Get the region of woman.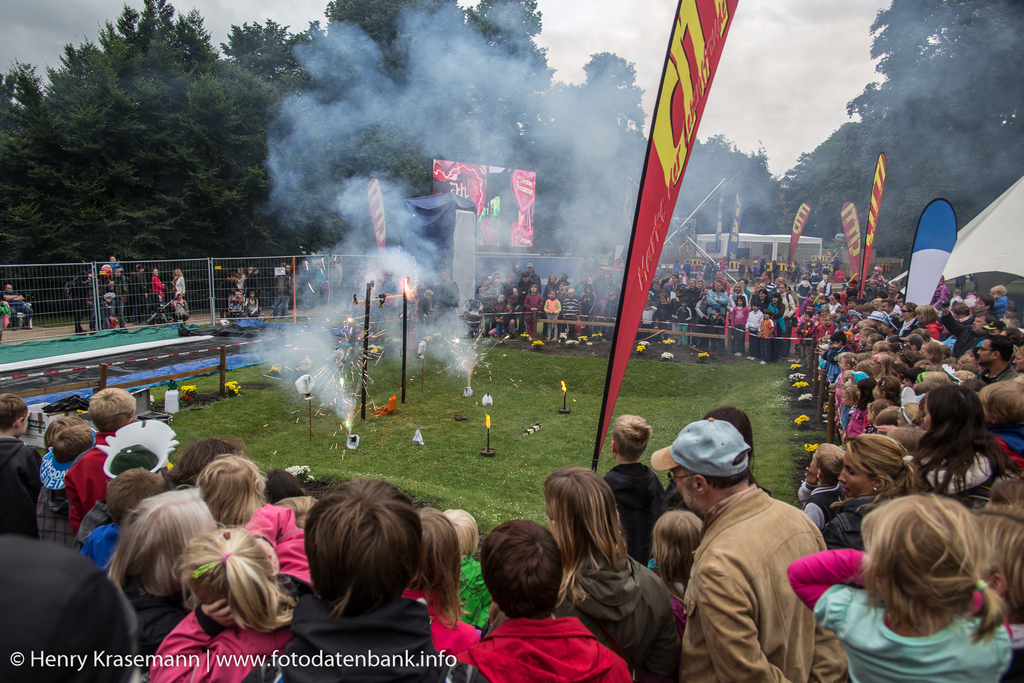
pyautogui.locateOnScreen(572, 272, 588, 306).
